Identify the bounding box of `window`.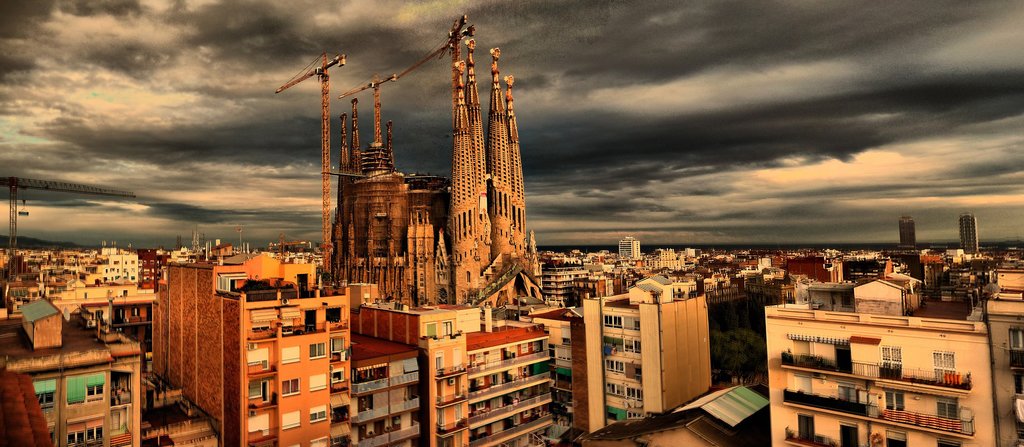
box(608, 337, 642, 354).
